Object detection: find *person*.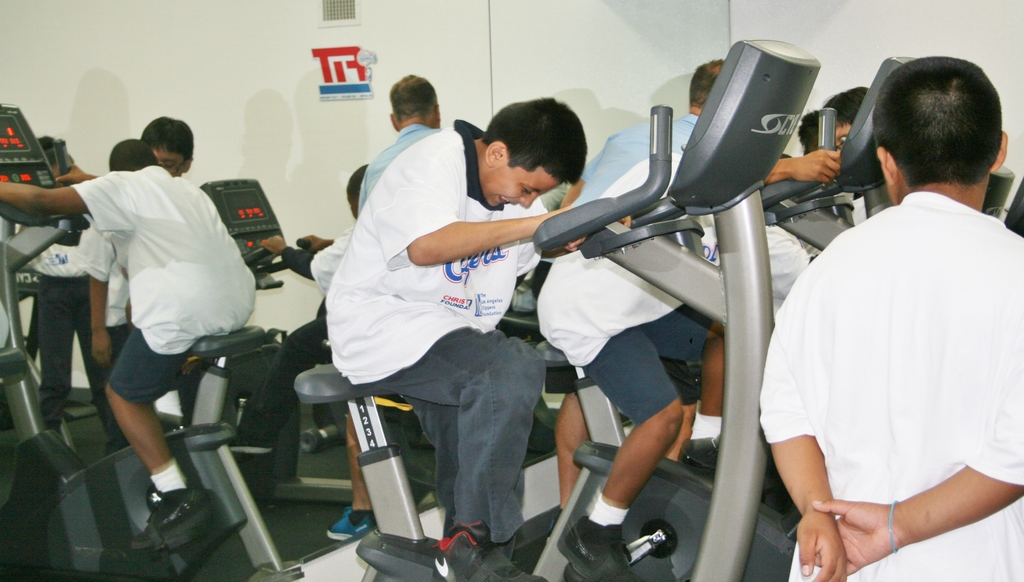
box=[243, 160, 376, 442].
